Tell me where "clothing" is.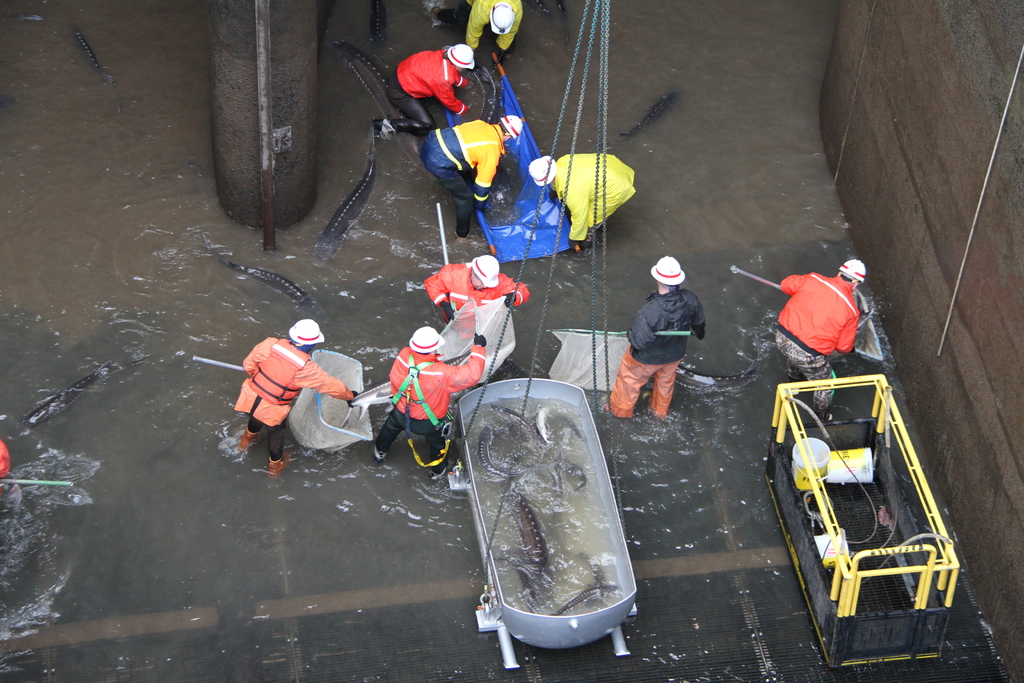
"clothing" is at bbox(470, 0, 528, 57).
